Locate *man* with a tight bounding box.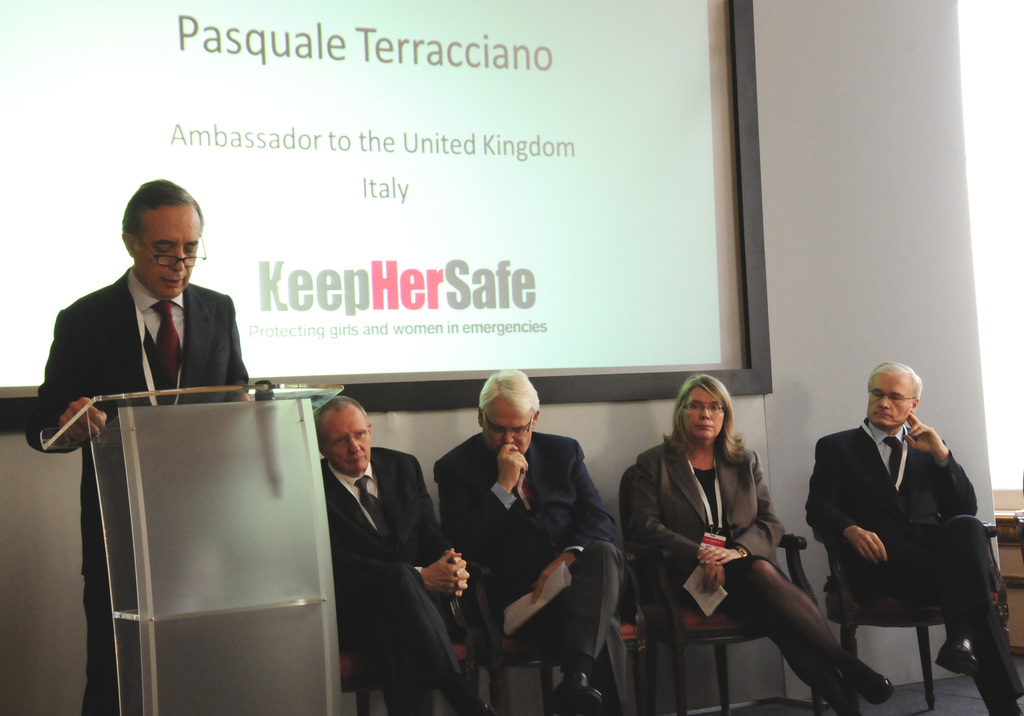
[437,368,633,715].
